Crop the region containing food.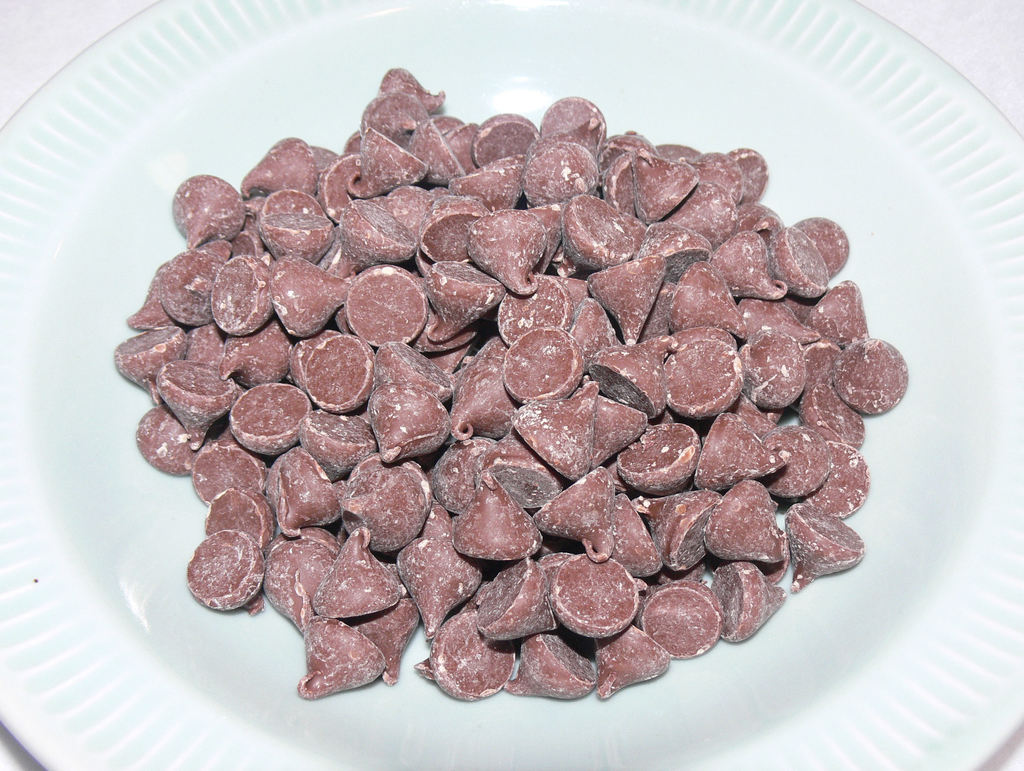
Crop region: 127 88 883 683.
